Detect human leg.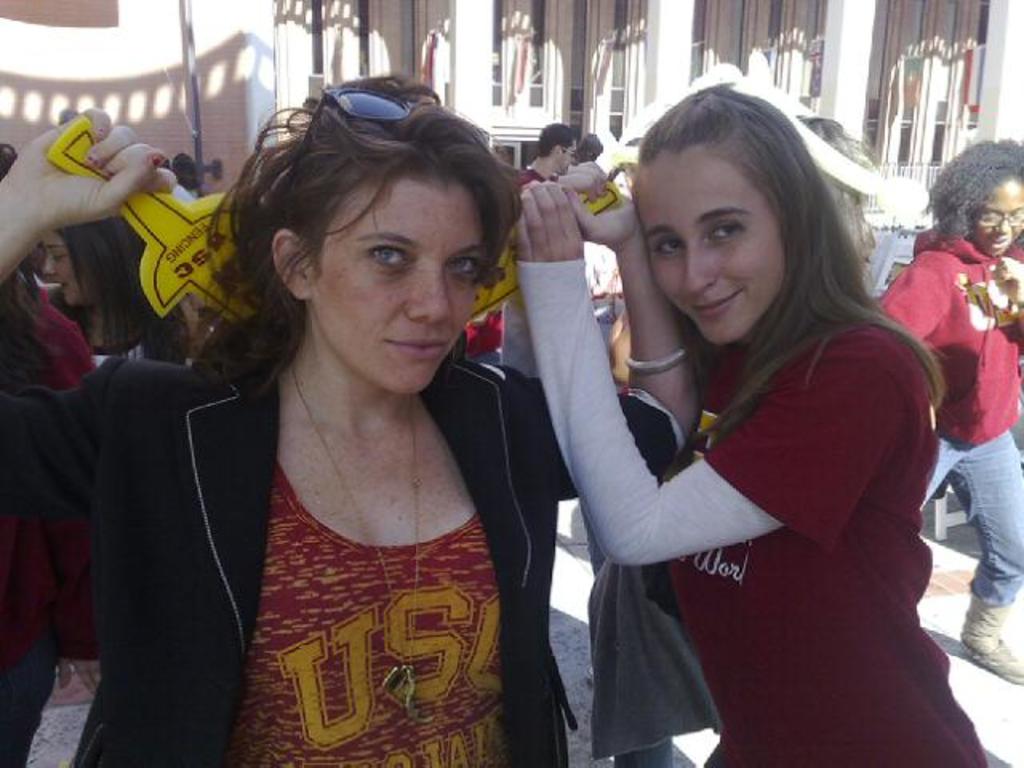
Detected at rect(0, 630, 56, 766).
